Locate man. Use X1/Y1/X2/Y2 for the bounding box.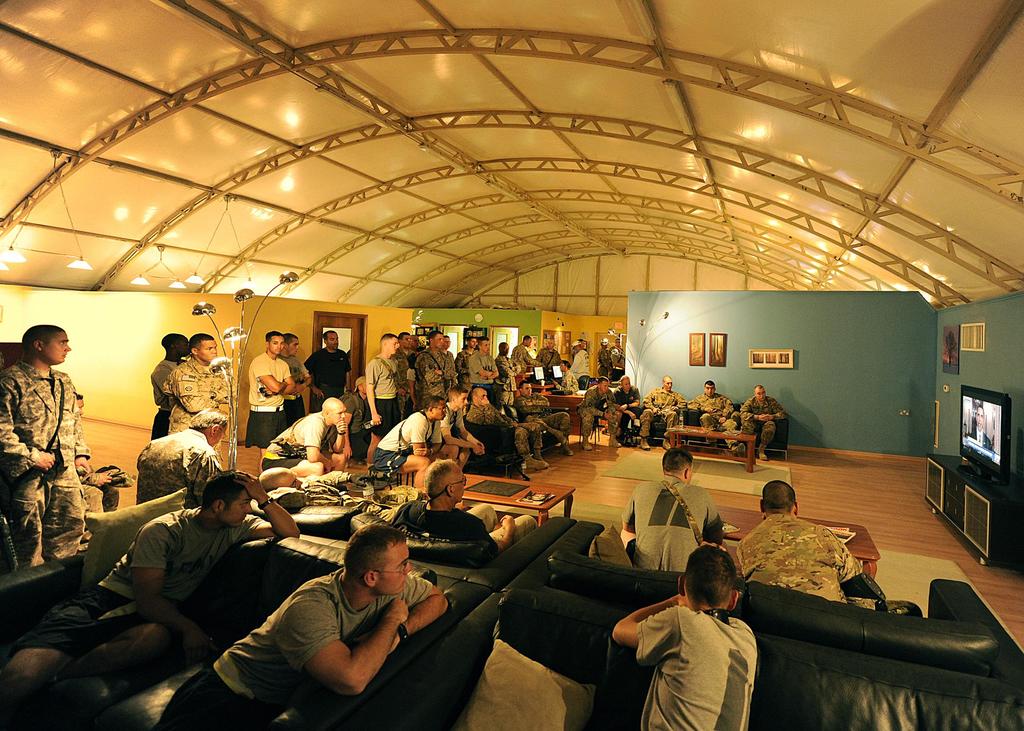
496/341/522/405.
